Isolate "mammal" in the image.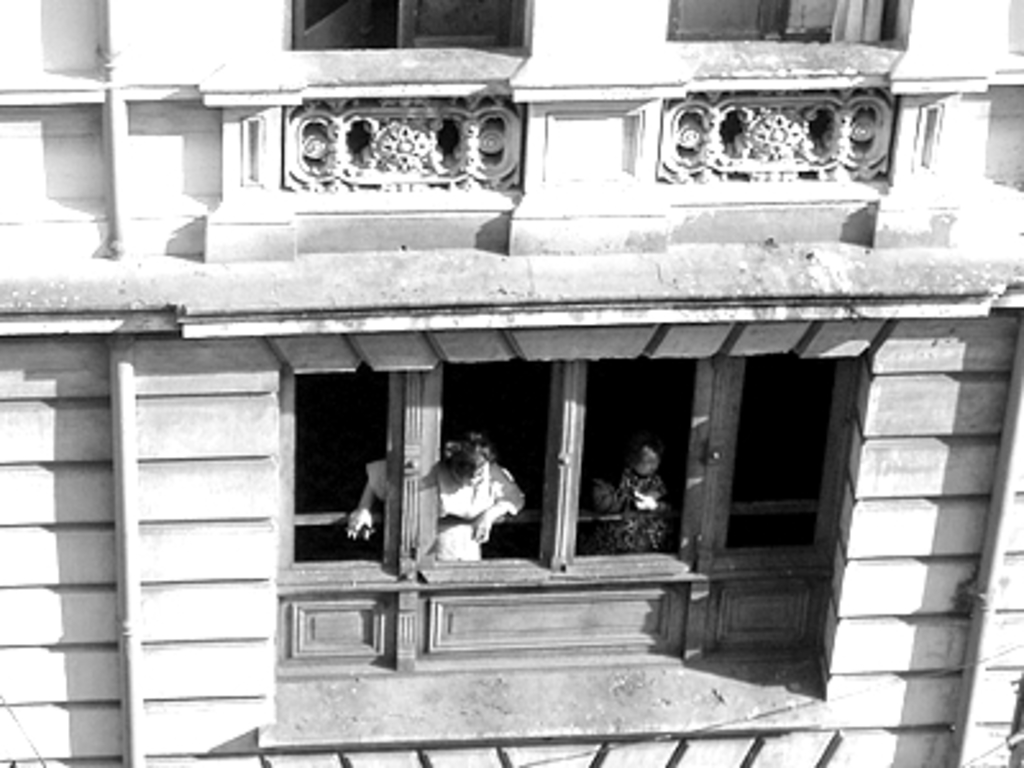
Isolated region: 343, 430, 530, 561.
